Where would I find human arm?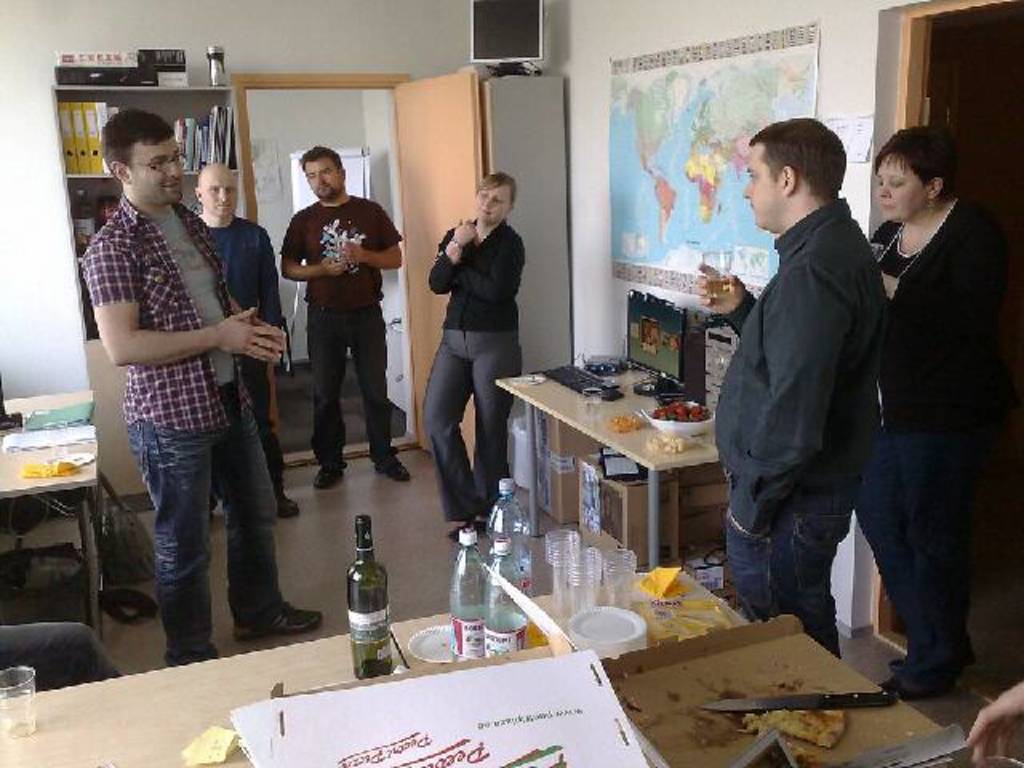
At [left=446, top=222, right=530, bottom=302].
